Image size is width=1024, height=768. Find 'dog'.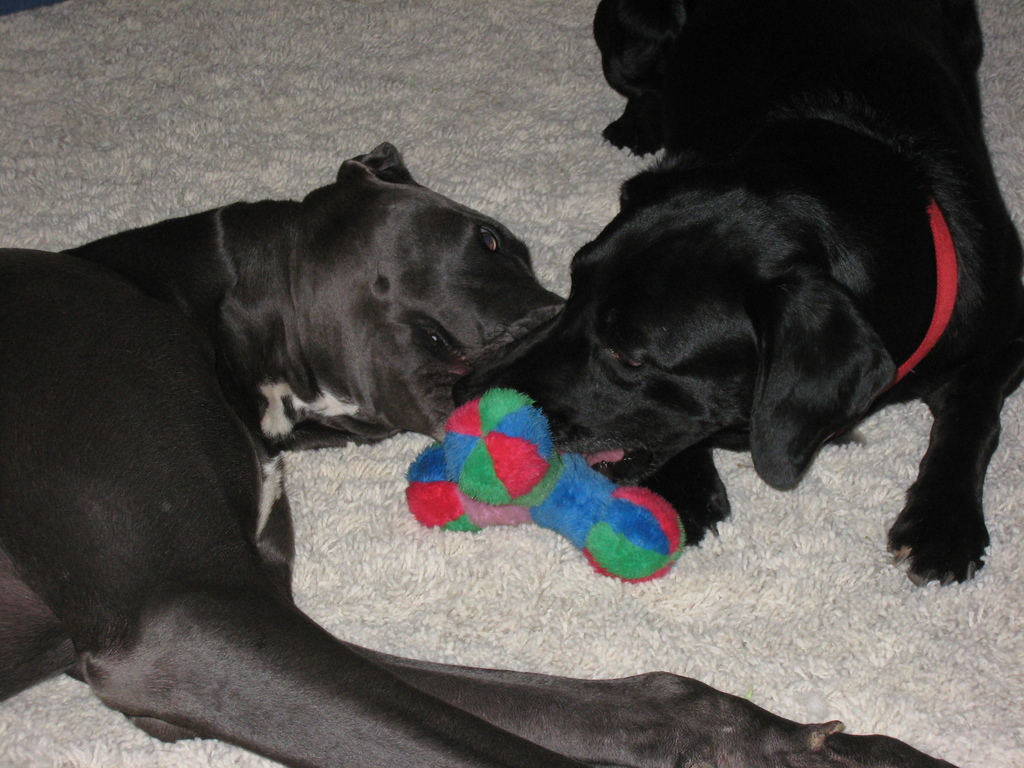
{"x1": 452, "y1": 0, "x2": 1023, "y2": 587}.
